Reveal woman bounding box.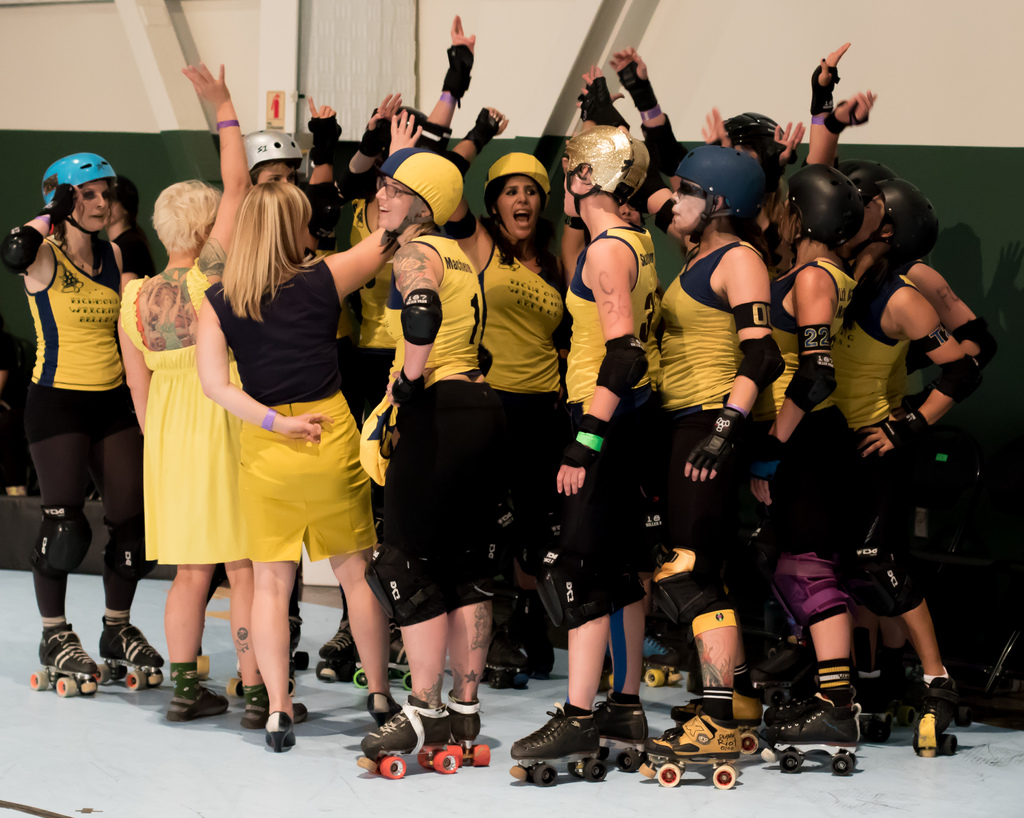
Revealed: [x1=753, y1=40, x2=863, y2=773].
